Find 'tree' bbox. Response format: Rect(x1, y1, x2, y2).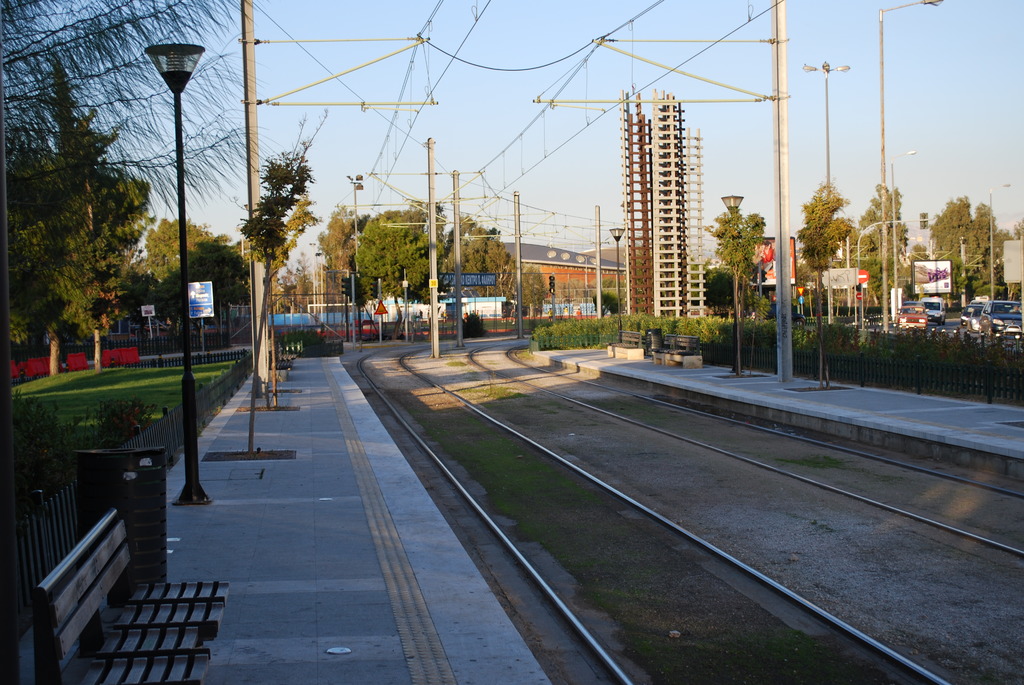
Rect(517, 262, 556, 311).
